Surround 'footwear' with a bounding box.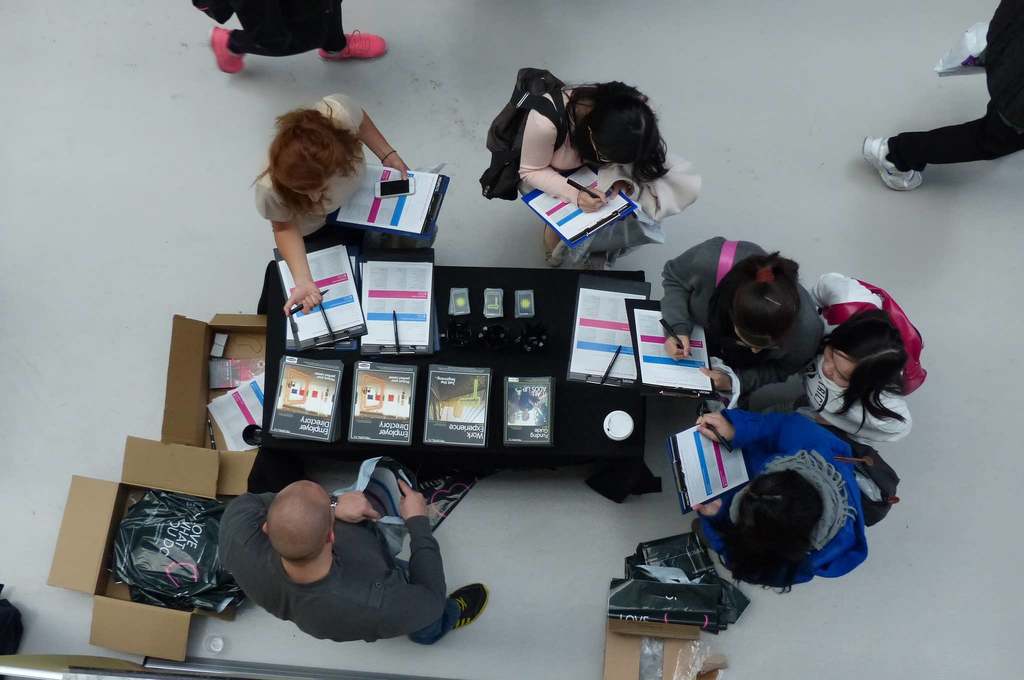
select_region(424, 592, 488, 656).
